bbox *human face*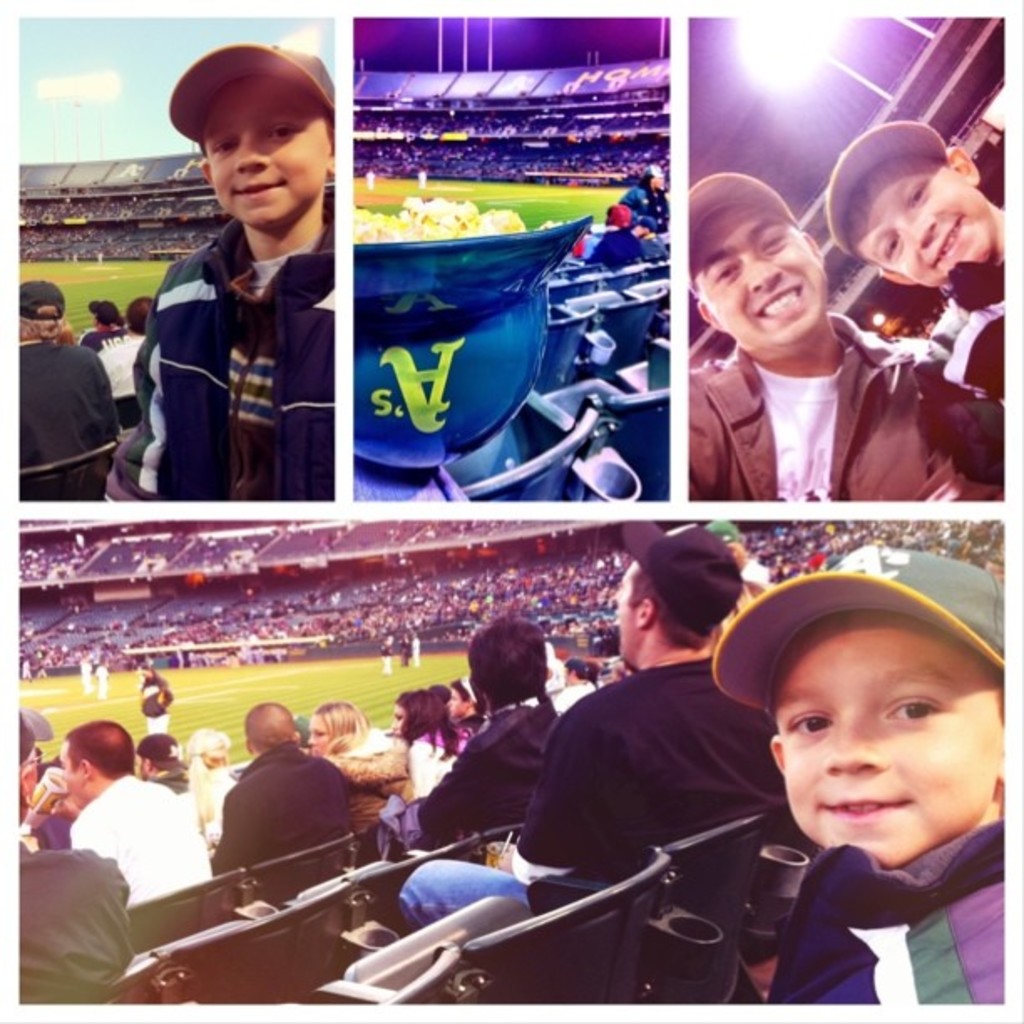
region(306, 716, 330, 755)
